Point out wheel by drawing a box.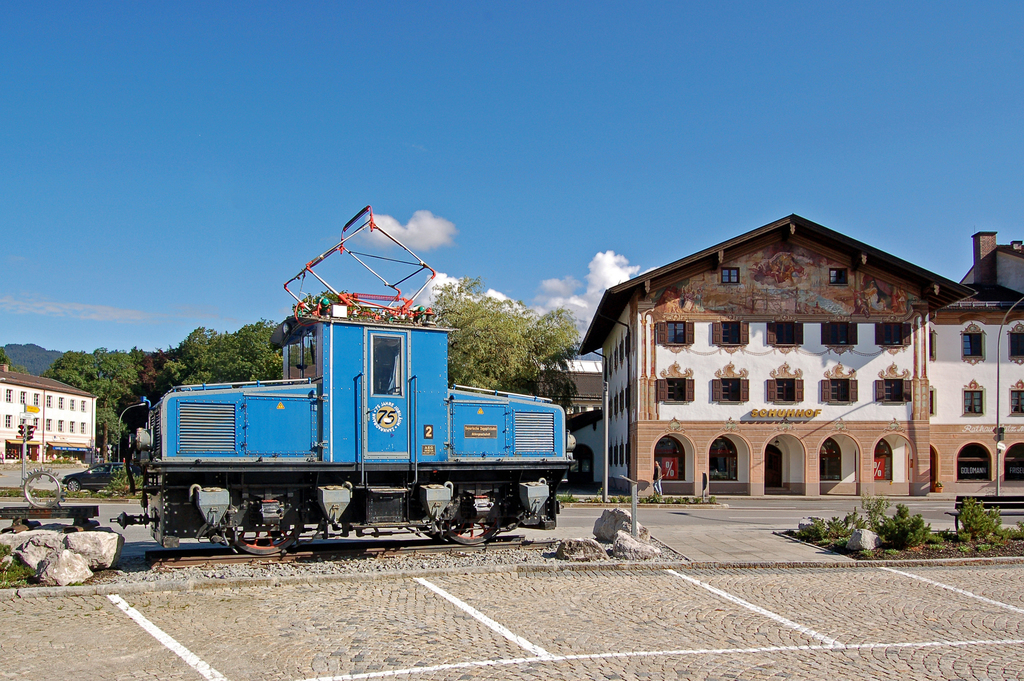
(left=230, top=509, right=303, bottom=555).
